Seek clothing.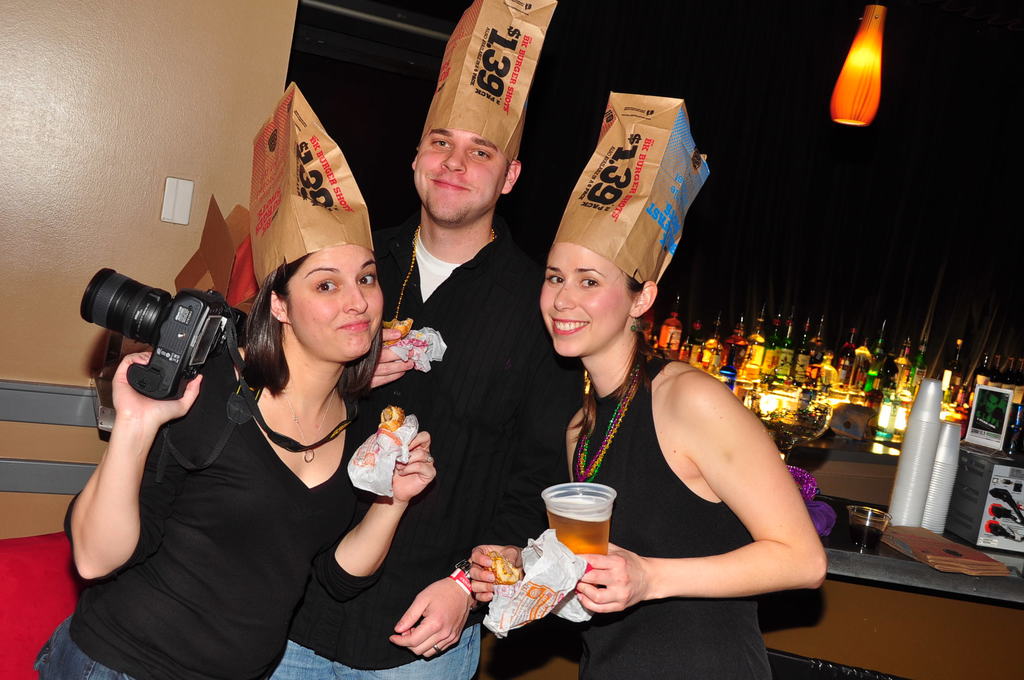
321:190:581:679.
